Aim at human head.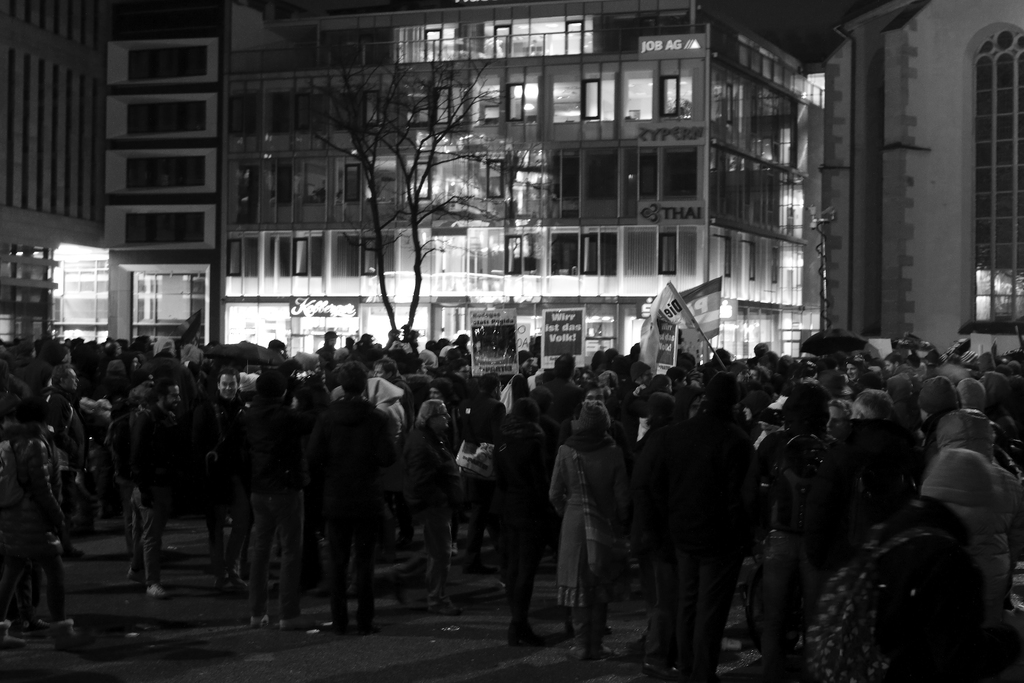
Aimed at BBox(841, 351, 870, 384).
